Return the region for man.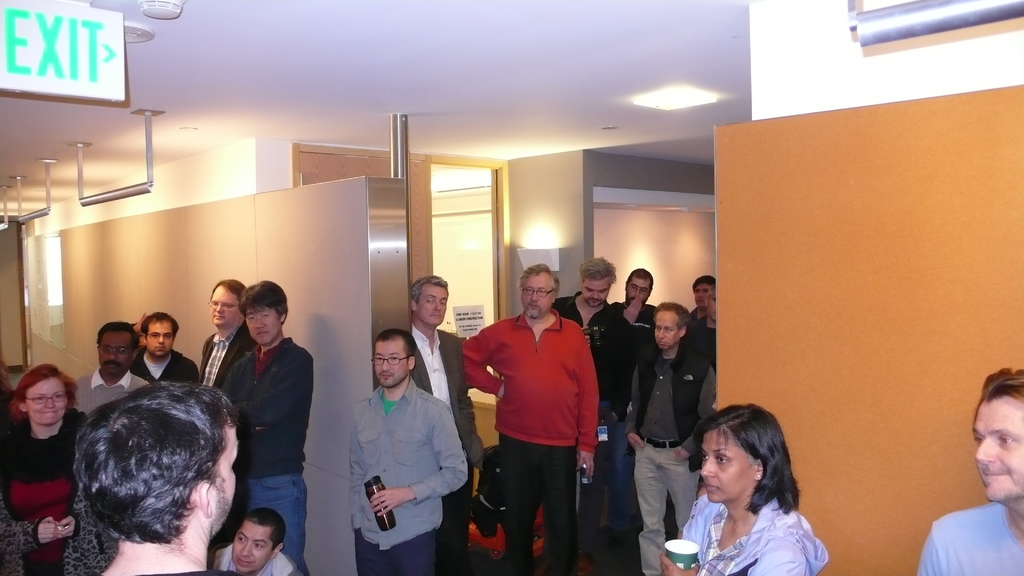
select_region(129, 306, 201, 383).
